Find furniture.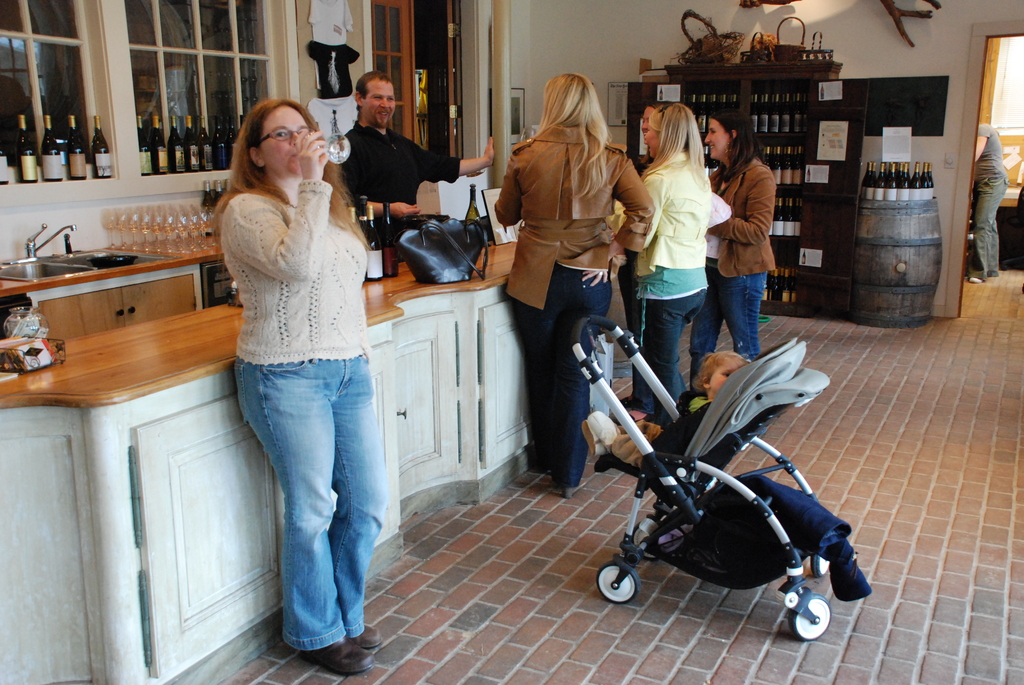
x1=627 y1=83 x2=865 y2=322.
